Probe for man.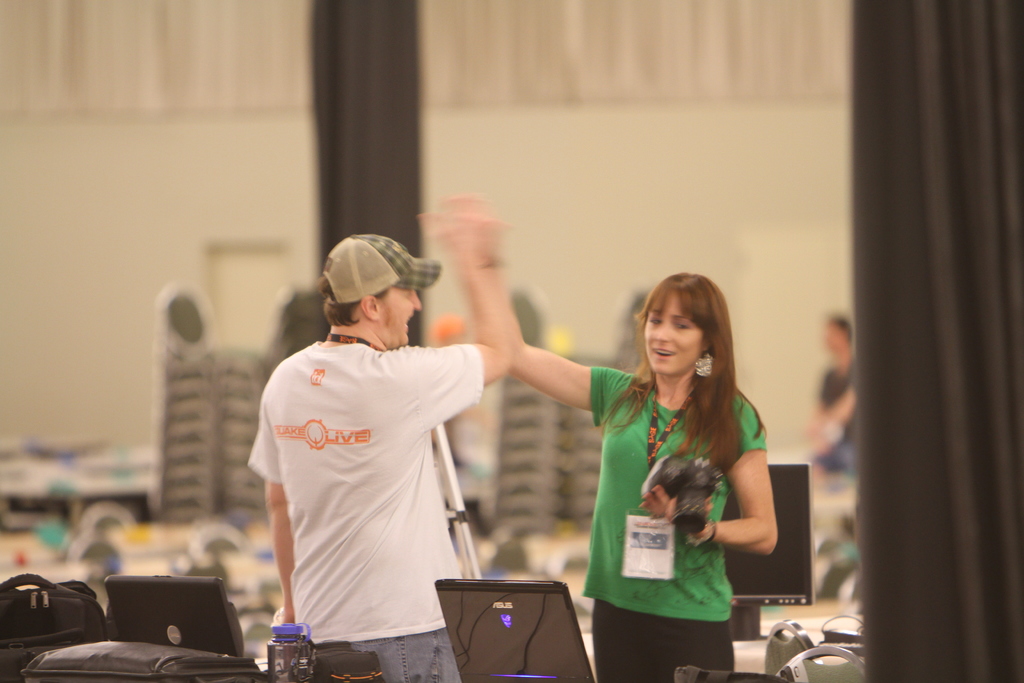
Probe result: [255,243,515,682].
